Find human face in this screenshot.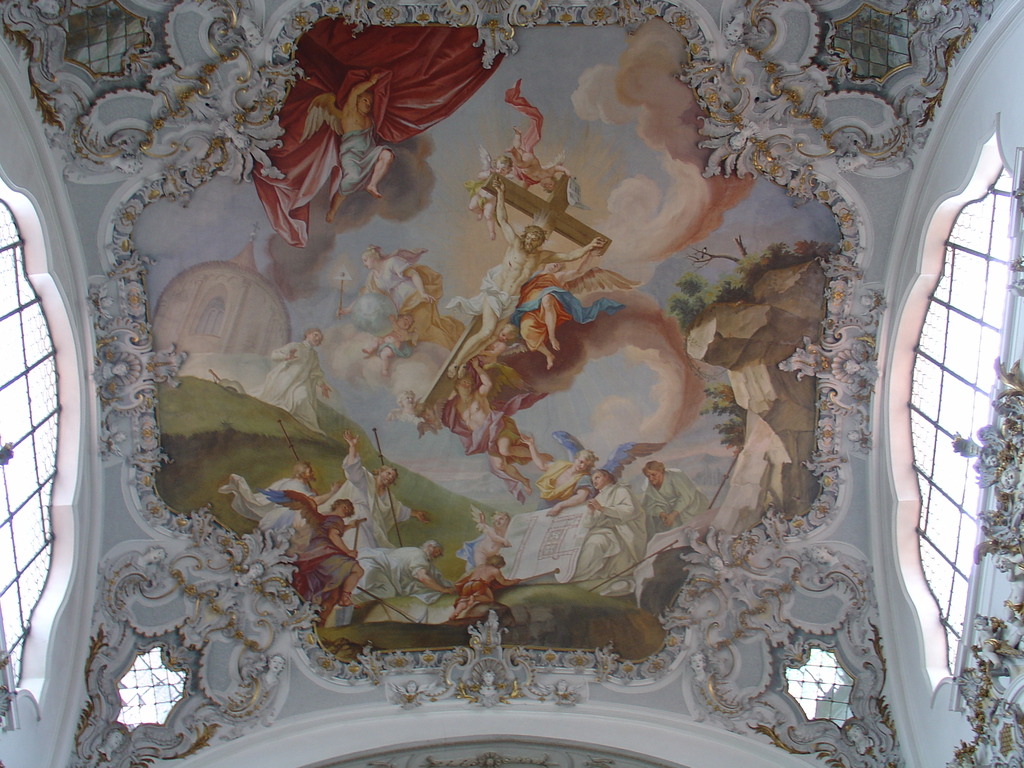
The bounding box for human face is [361,257,370,269].
